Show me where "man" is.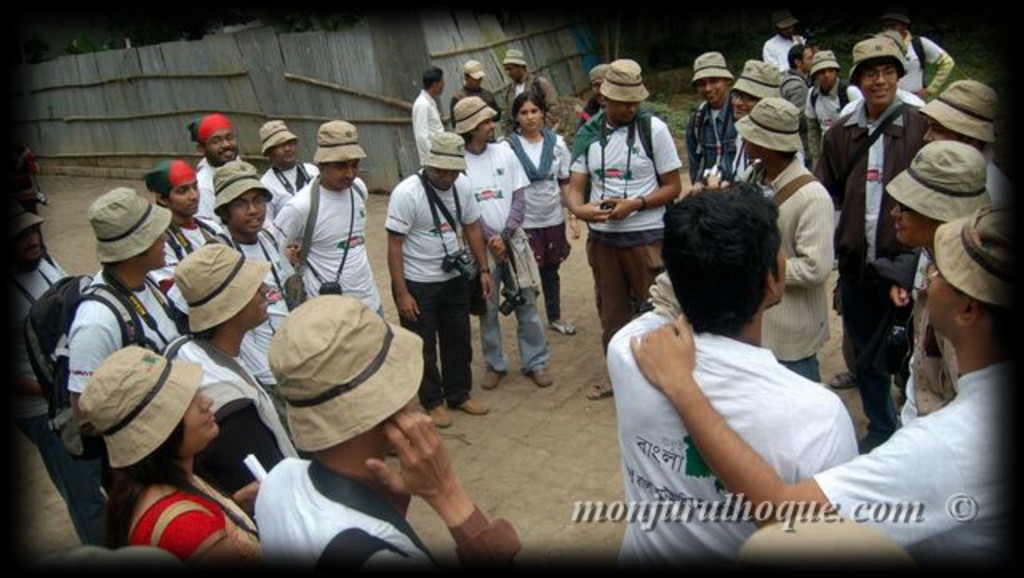
"man" is at x1=382, y1=125, x2=493, y2=423.
